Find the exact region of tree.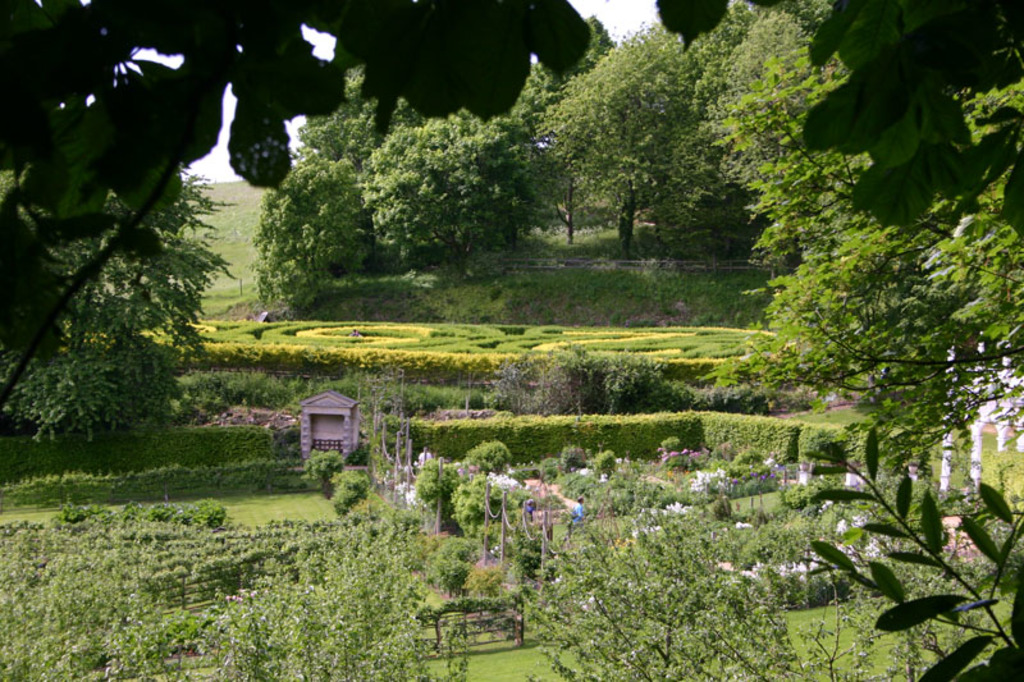
Exact region: 652/0/1023/262.
